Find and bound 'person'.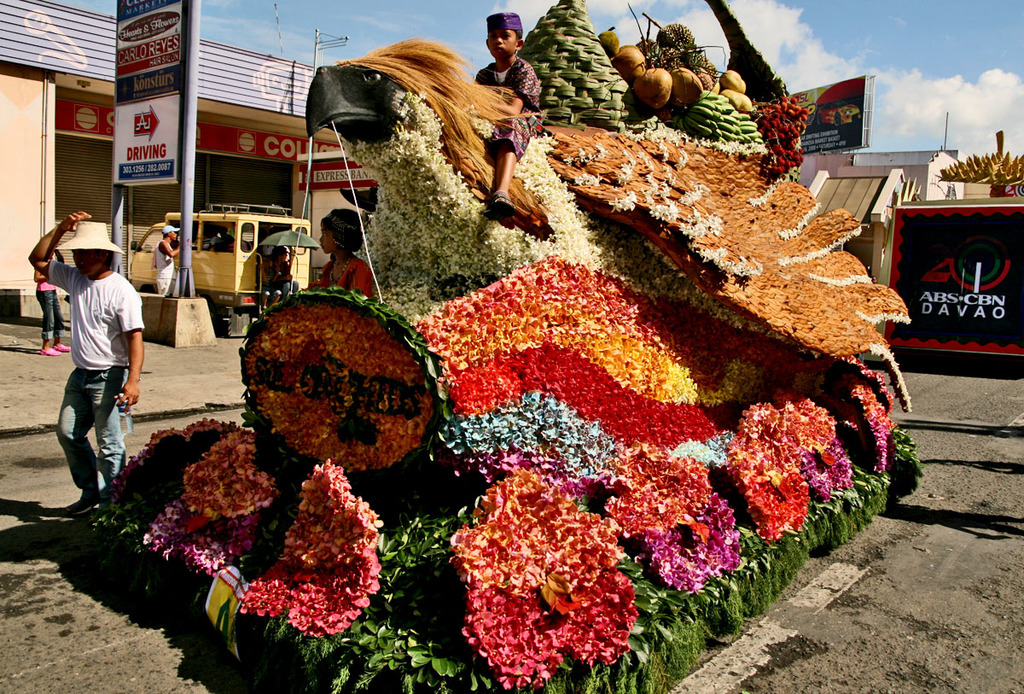
Bound: pyautogui.locateOnScreen(474, 9, 541, 217).
